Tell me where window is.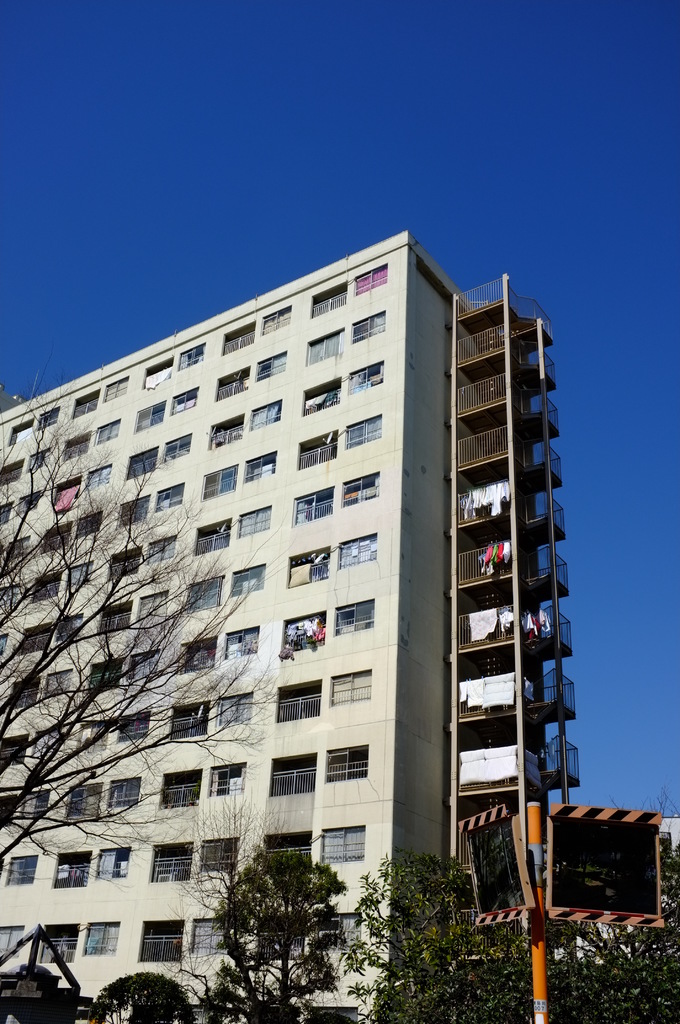
window is at <region>245, 399, 280, 431</region>.
